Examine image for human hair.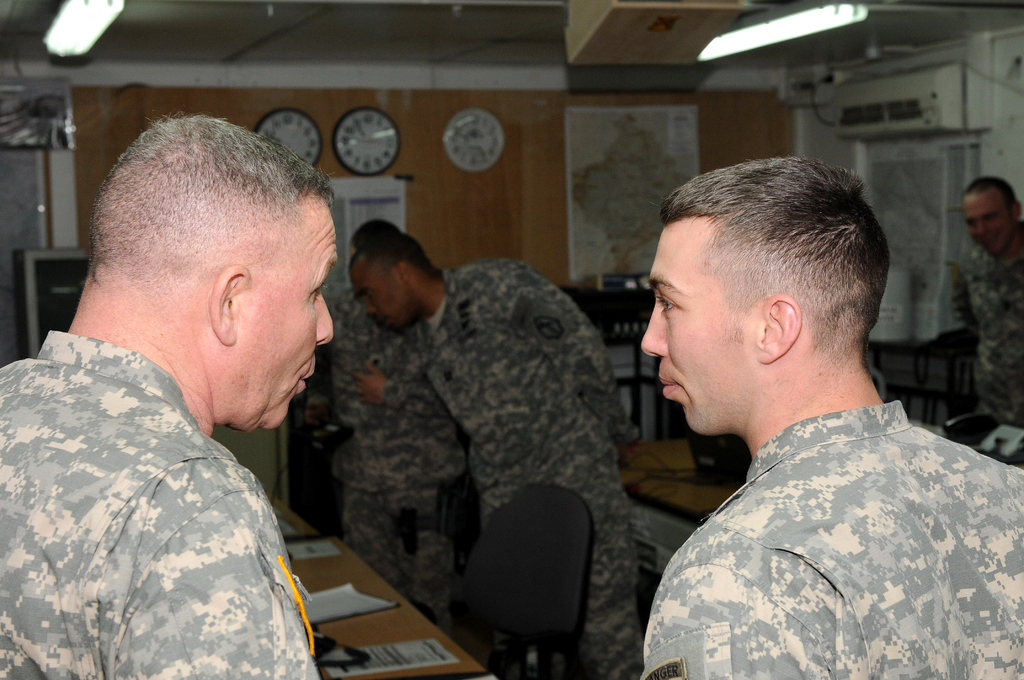
Examination result: [350, 220, 394, 254].
